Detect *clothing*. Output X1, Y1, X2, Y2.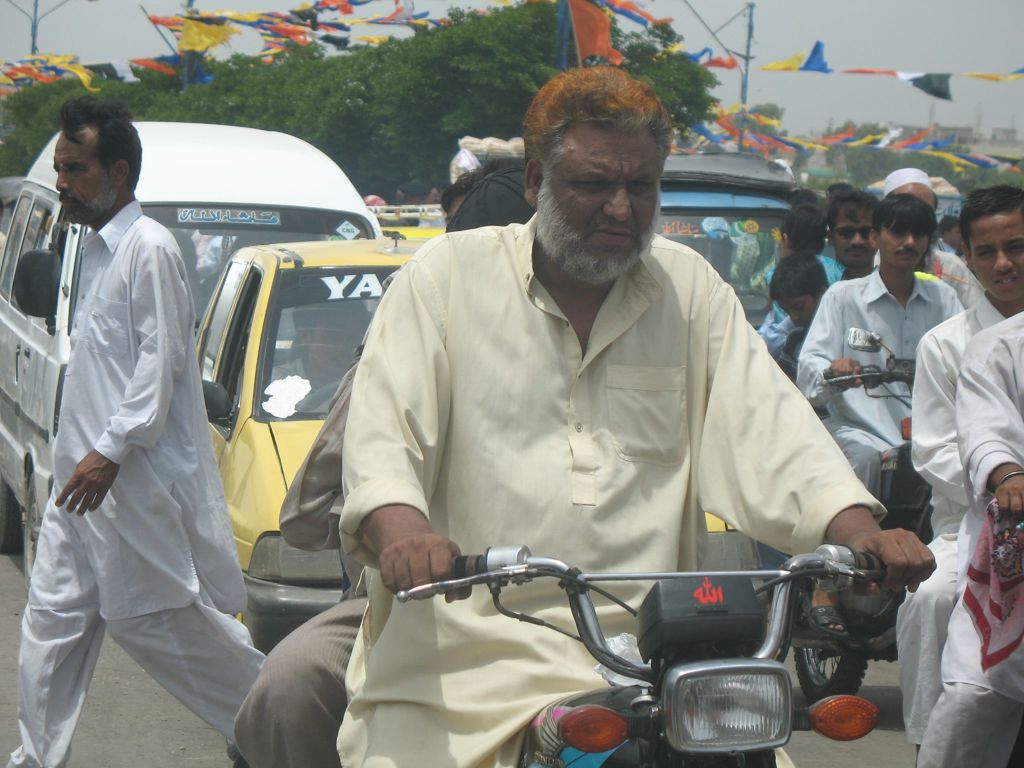
895, 291, 1007, 748.
